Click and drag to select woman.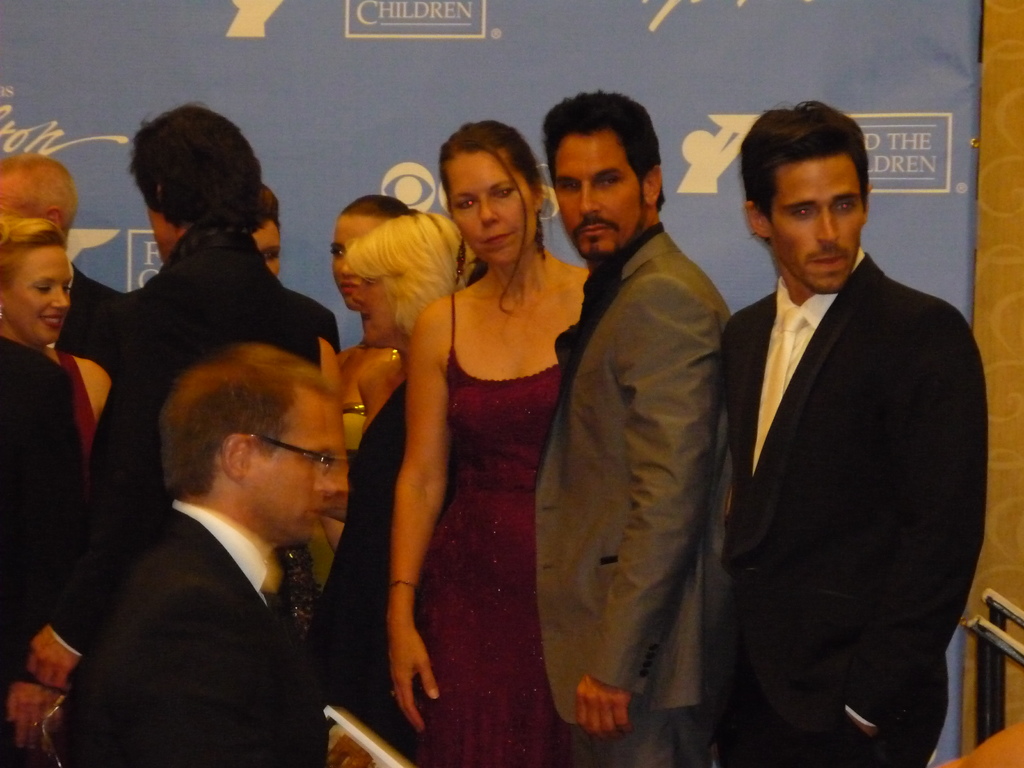
Selection: [x1=253, y1=184, x2=284, y2=276].
